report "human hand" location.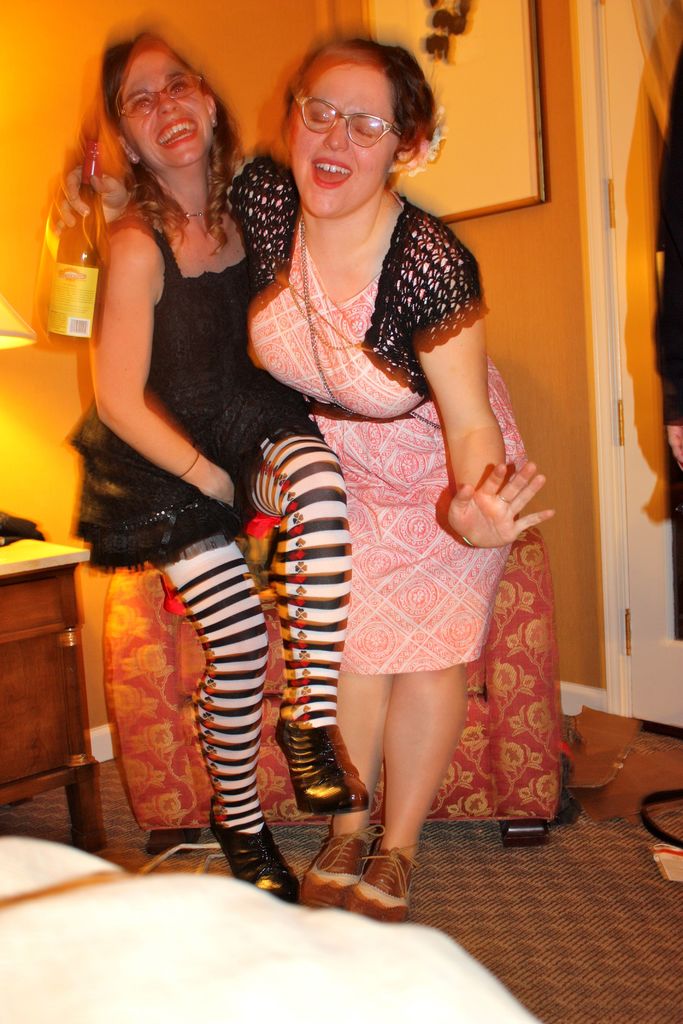
Report: left=662, top=426, right=682, bottom=474.
